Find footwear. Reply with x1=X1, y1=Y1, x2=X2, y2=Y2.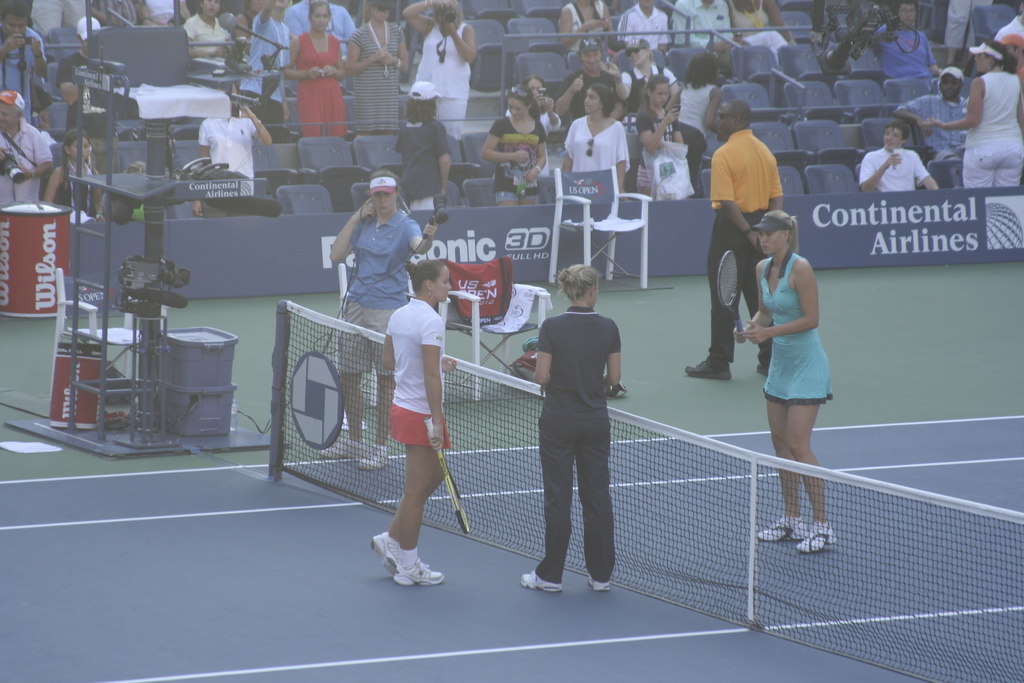
x1=755, y1=520, x2=810, y2=545.
